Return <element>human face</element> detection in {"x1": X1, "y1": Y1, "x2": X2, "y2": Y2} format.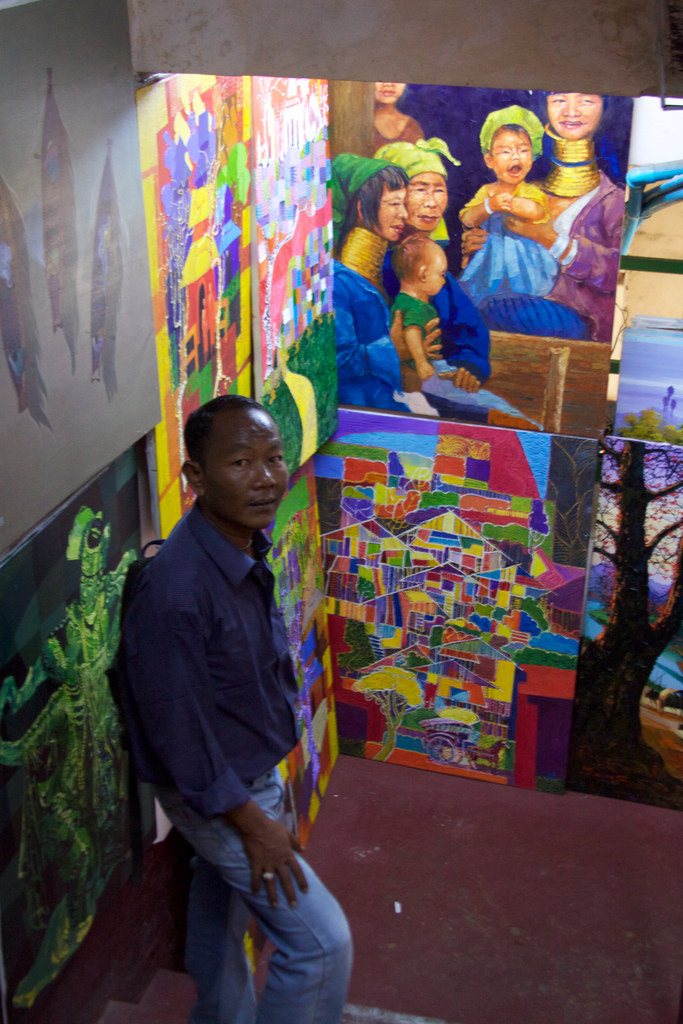
{"x1": 548, "y1": 90, "x2": 604, "y2": 138}.
